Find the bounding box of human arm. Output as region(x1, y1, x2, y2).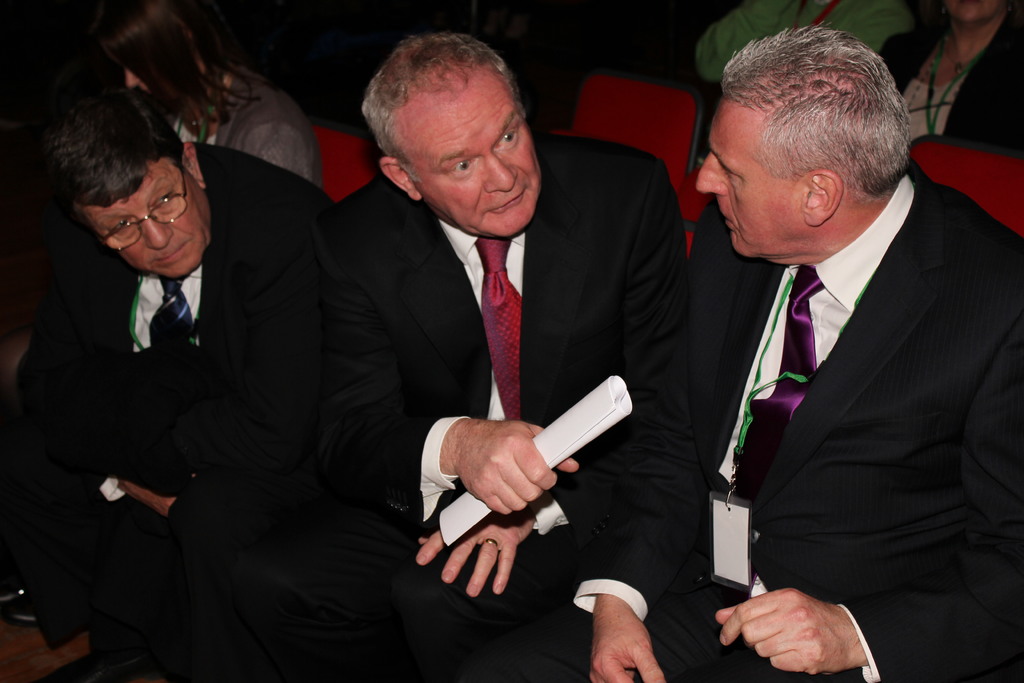
region(308, 222, 594, 522).
